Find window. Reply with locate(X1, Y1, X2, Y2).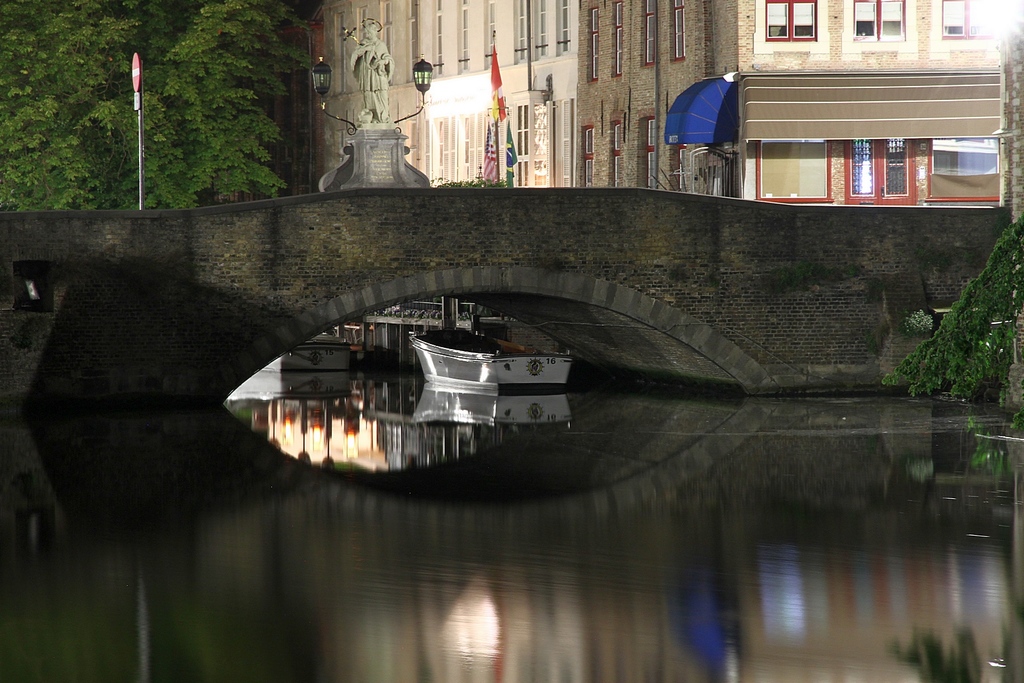
locate(611, 0, 619, 78).
